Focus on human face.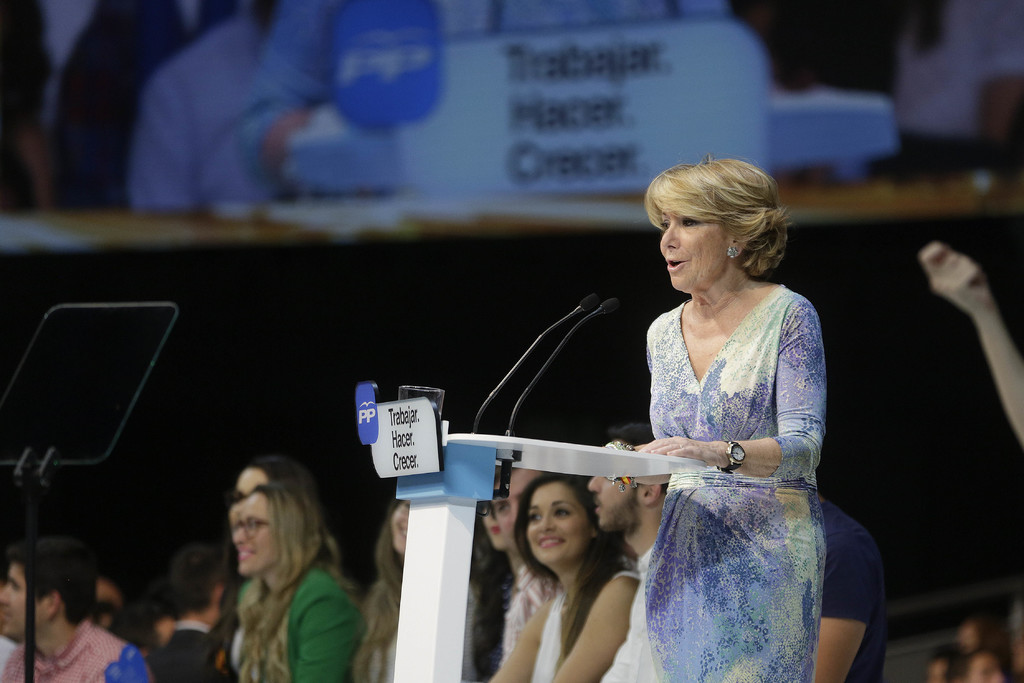
Focused at 0, 563, 40, 634.
